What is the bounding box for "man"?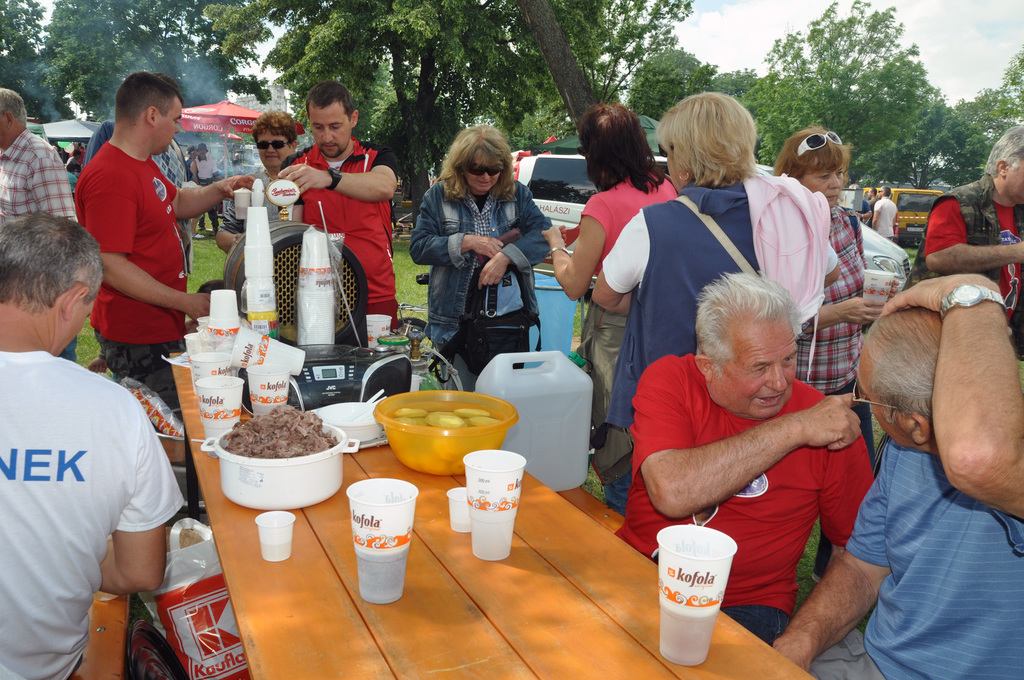
[276,83,396,329].
